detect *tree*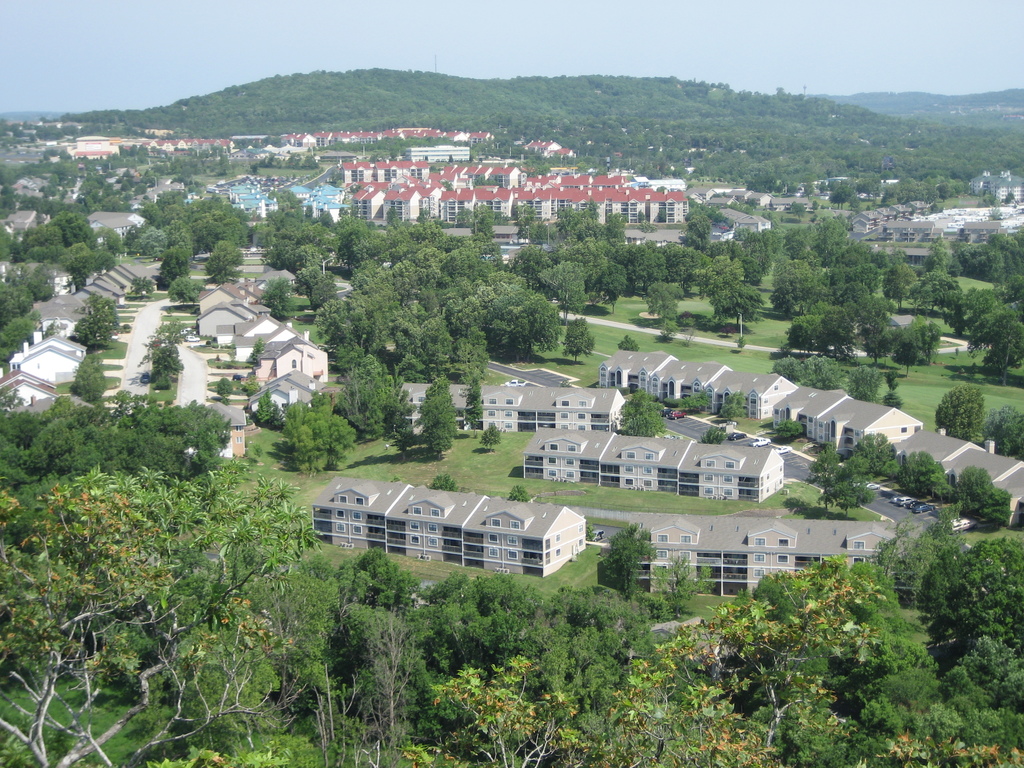
{"x1": 705, "y1": 422, "x2": 728, "y2": 440}
